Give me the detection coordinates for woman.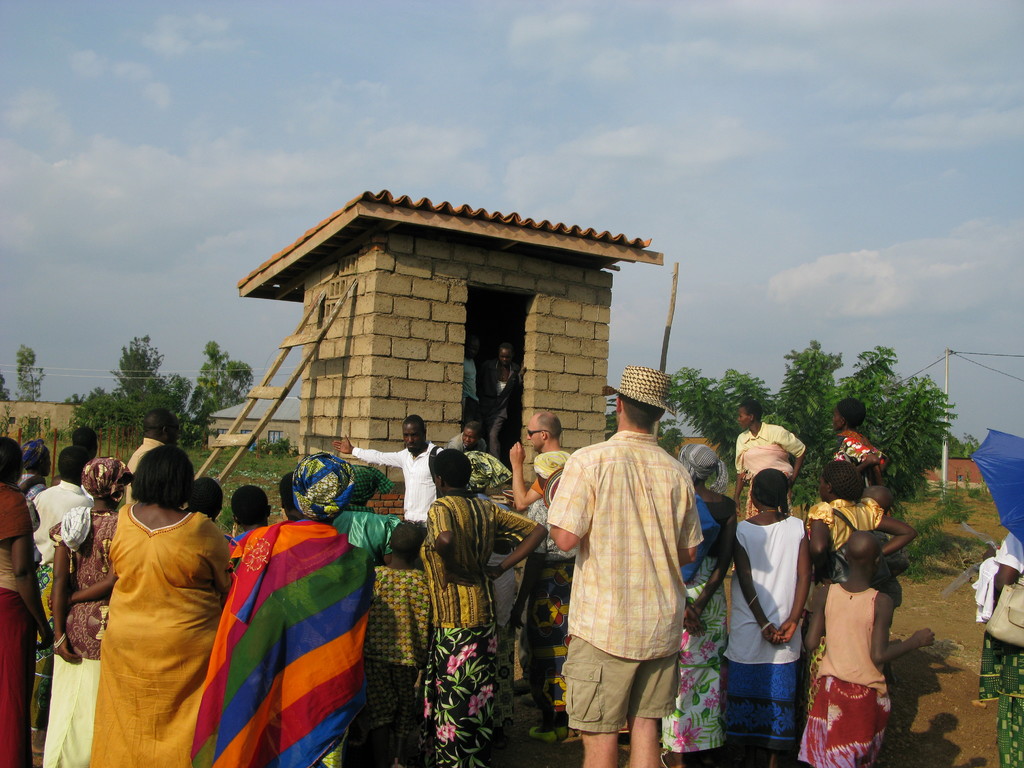
(648,442,737,767).
